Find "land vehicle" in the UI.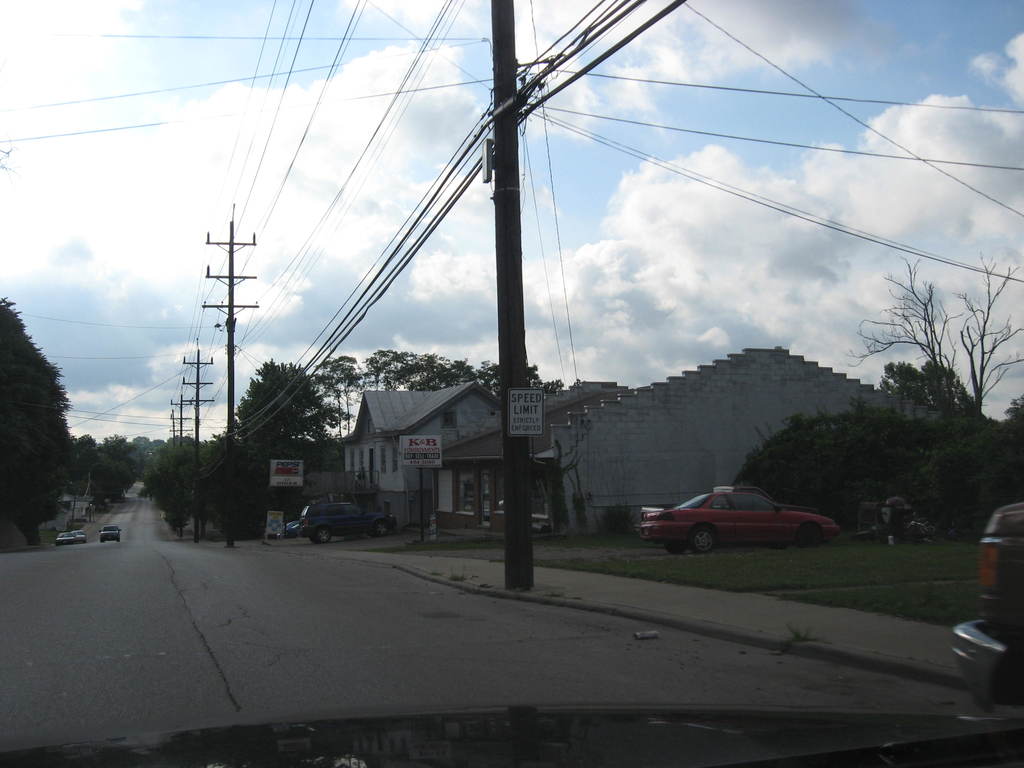
UI element at {"left": 54, "top": 530, "right": 76, "bottom": 547}.
